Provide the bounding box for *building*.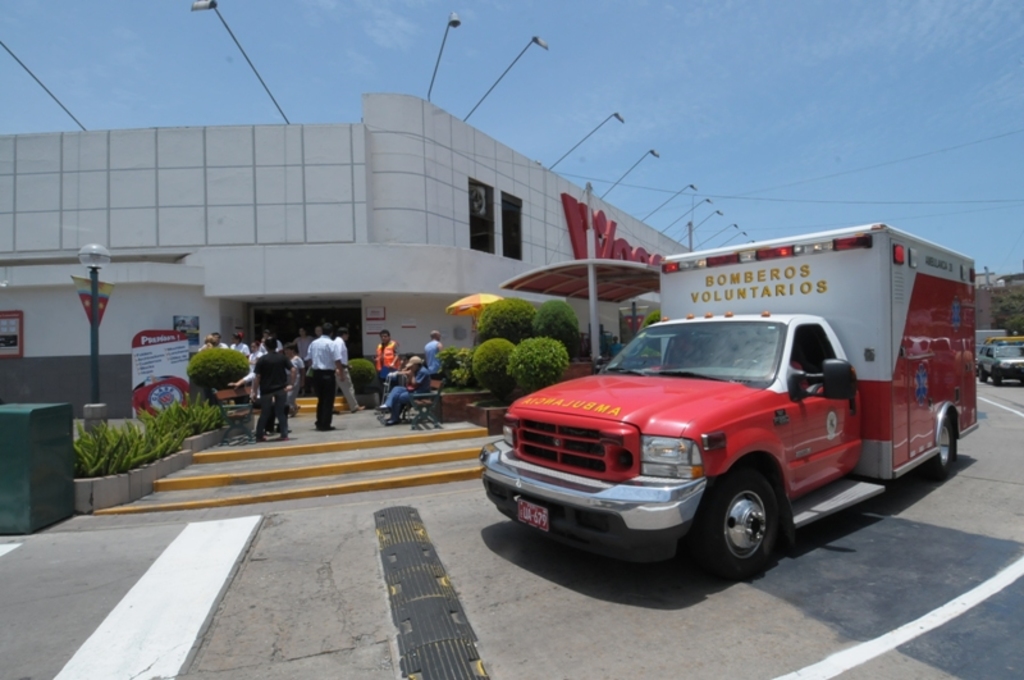
select_region(0, 86, 690, 423).
